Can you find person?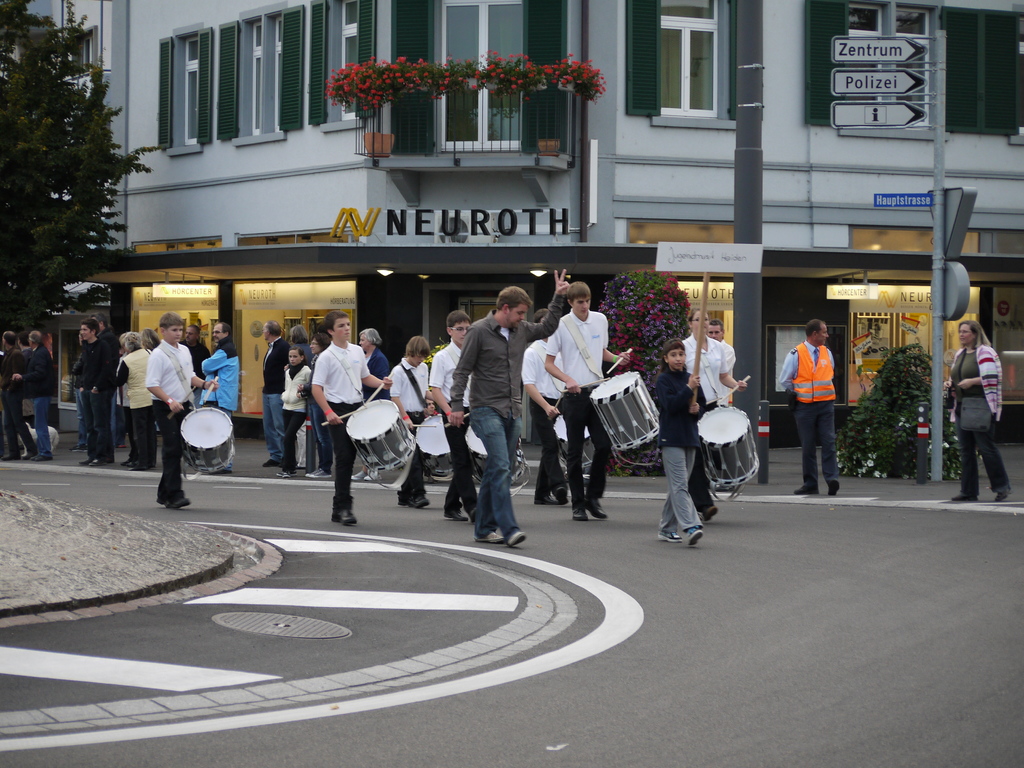
Yes, bounding box: pyautogui.locateOnScreen(185, 329, 214, 407).
